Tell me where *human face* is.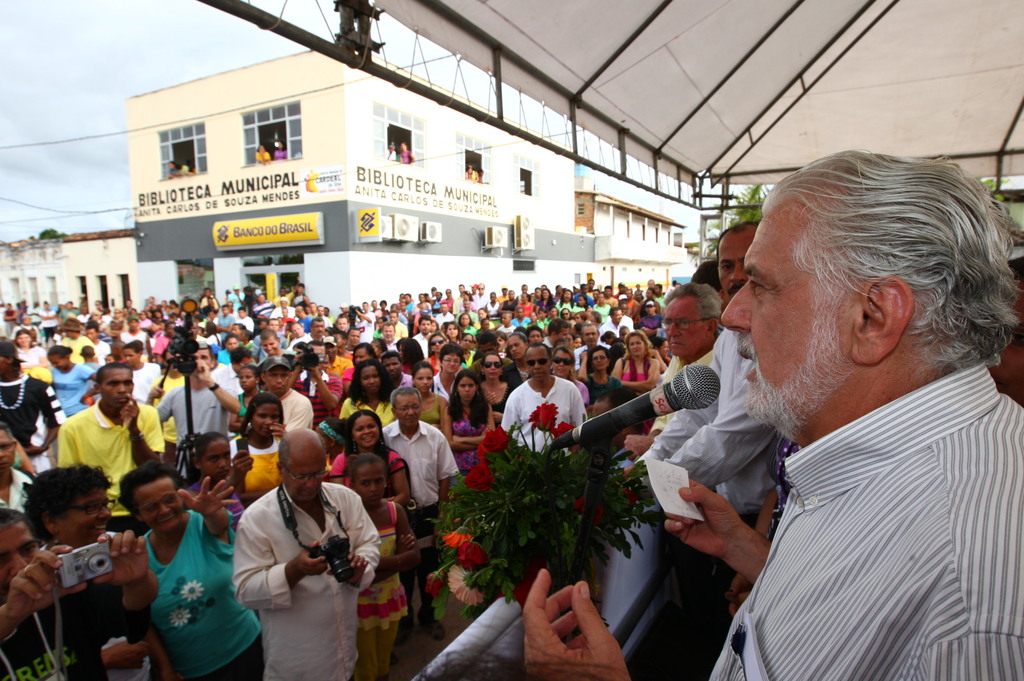
*human face* is at <region>350, 465, 385, 507</region>.
